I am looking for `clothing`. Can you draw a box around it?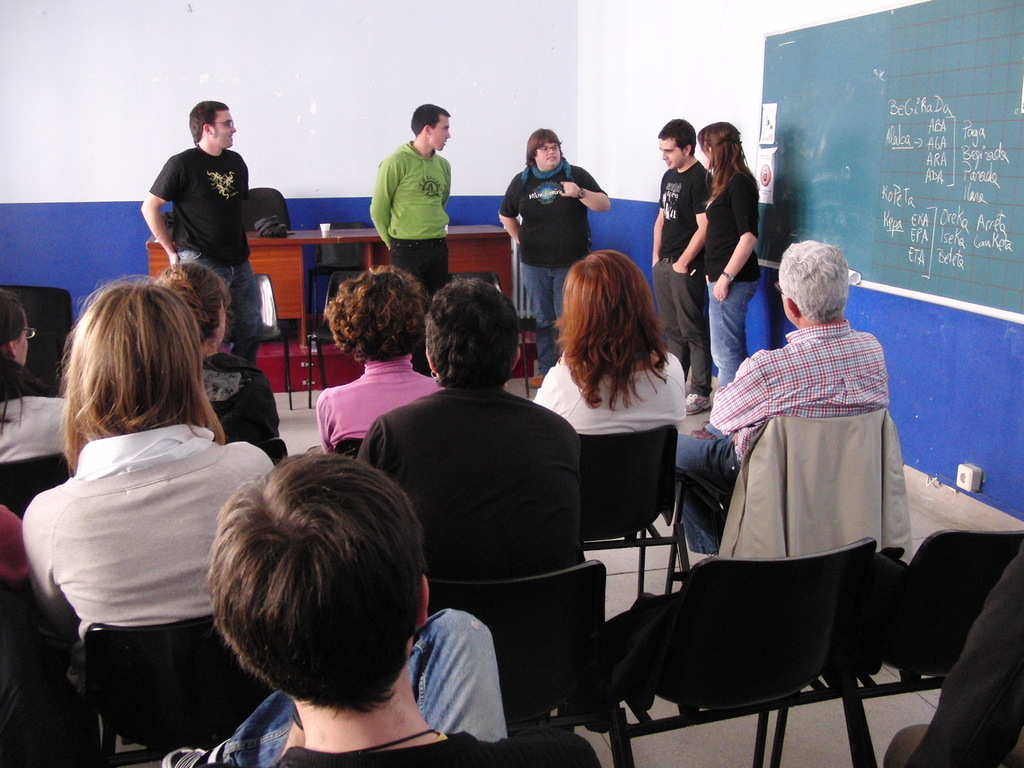
Sure, the bounding box is (x1=353, y1=383, x2=609, y2=602).
